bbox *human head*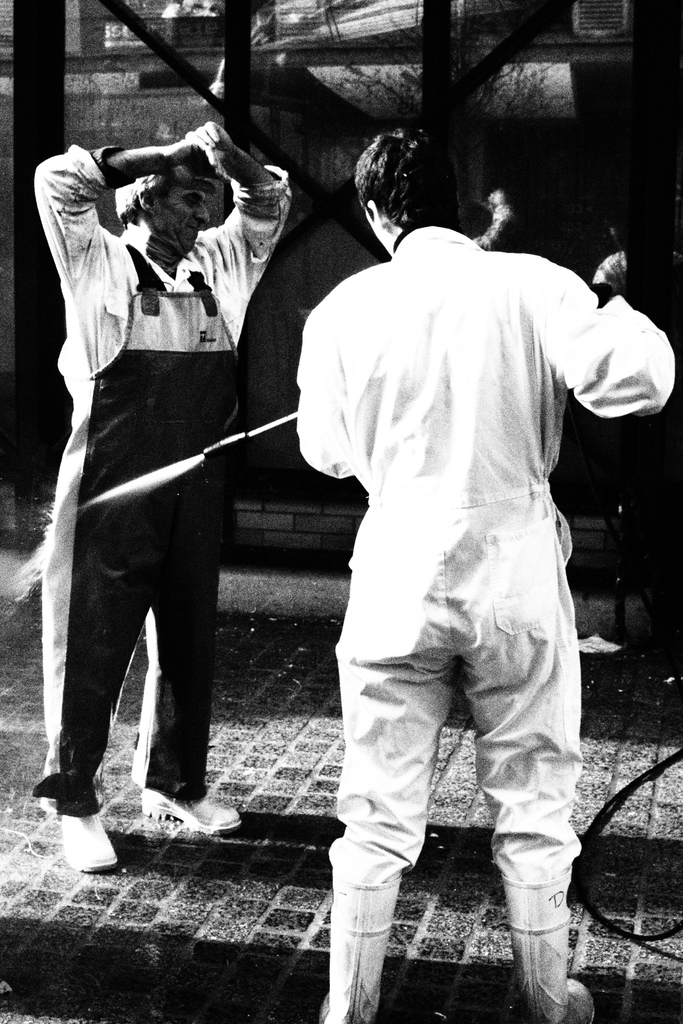
134/160/211/257
